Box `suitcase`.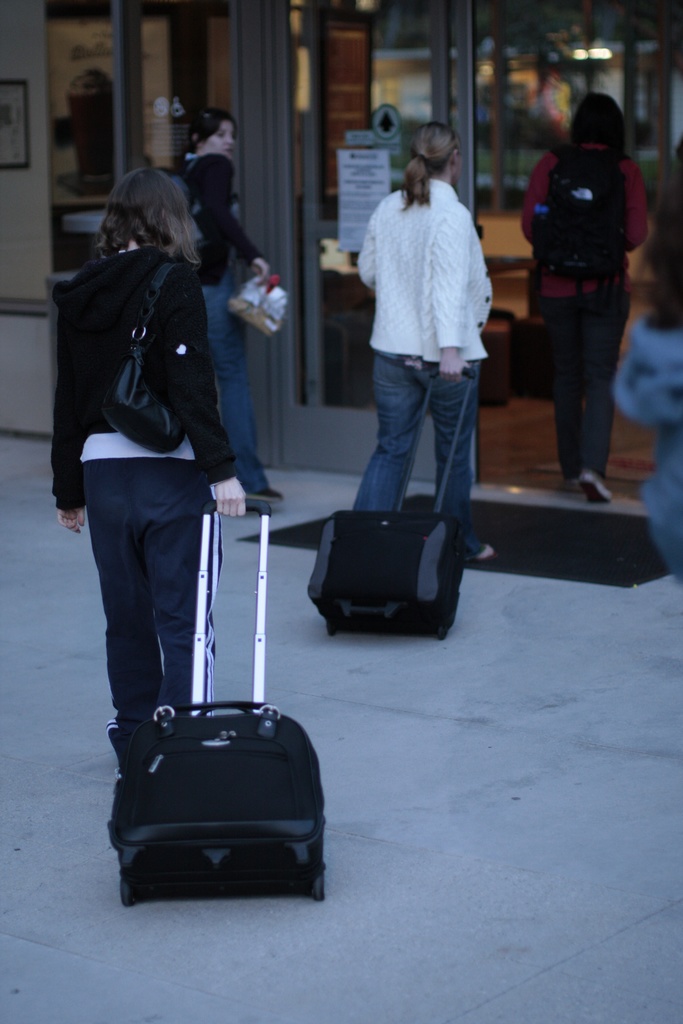
103:496:329:911.
